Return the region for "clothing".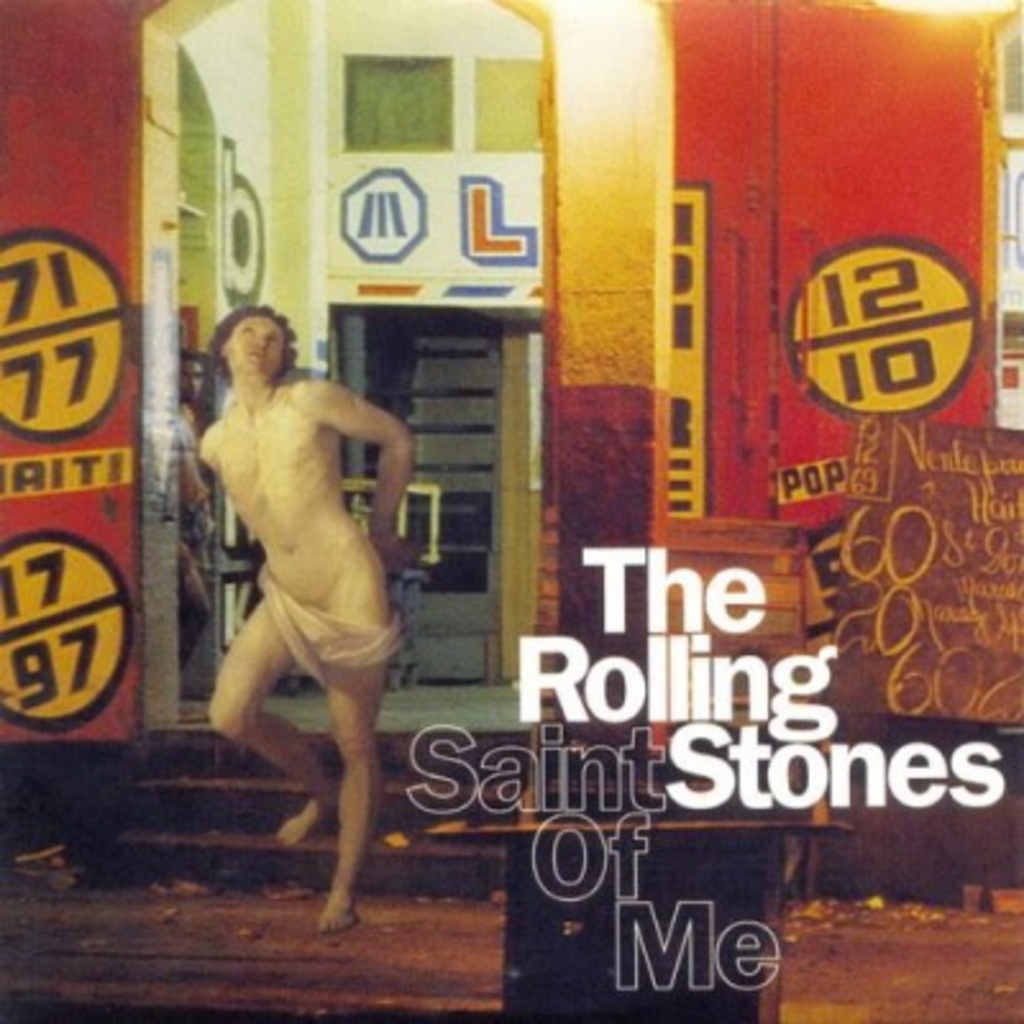
x1=259, y1=561, x2=402, y2=707.
